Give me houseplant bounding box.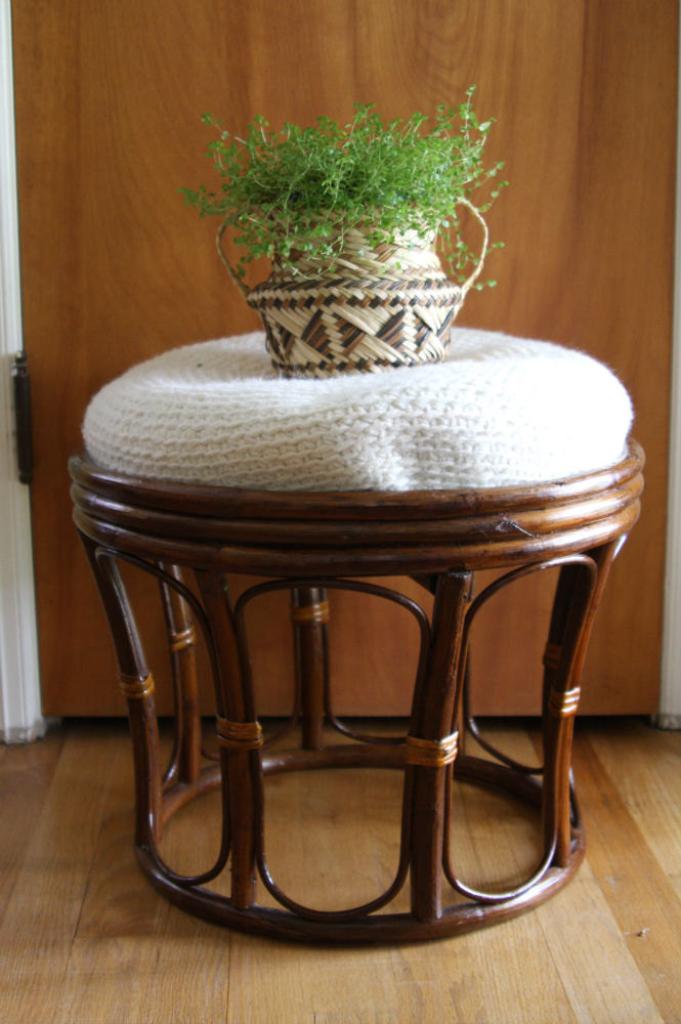
bbox=[167, 81, 542, 398].
